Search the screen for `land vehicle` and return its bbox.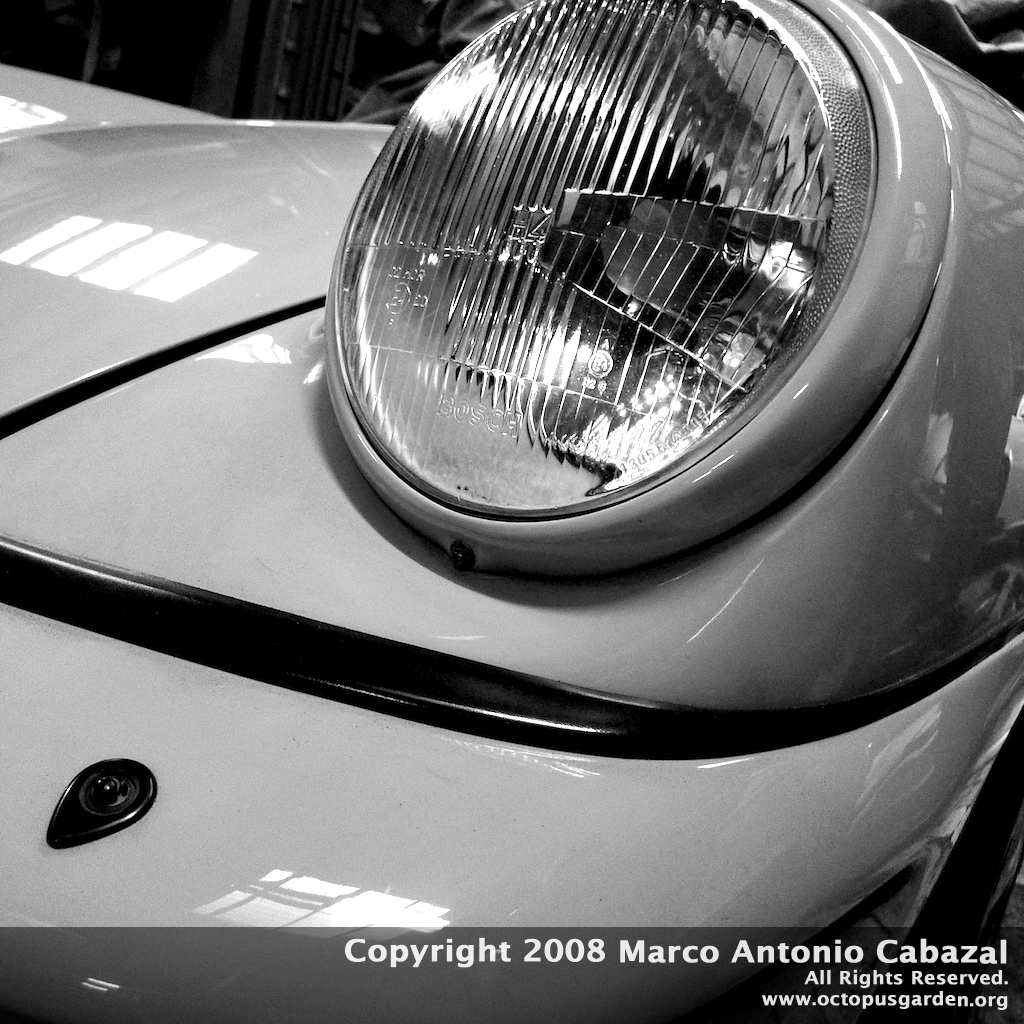
Found: (x1=0, y1=0, x2=1023, y2=1022).
